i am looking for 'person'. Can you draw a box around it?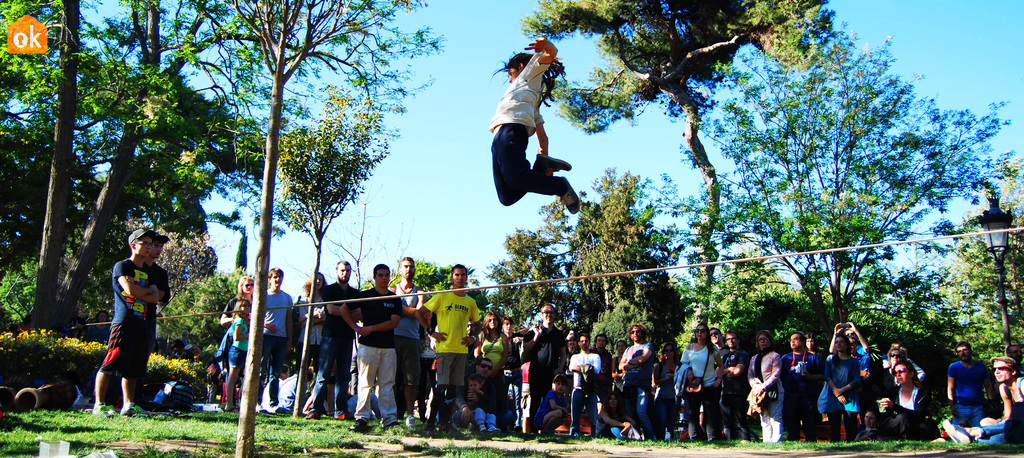
Sure, the bounding box is BBox(782, 329, 827, 433).
